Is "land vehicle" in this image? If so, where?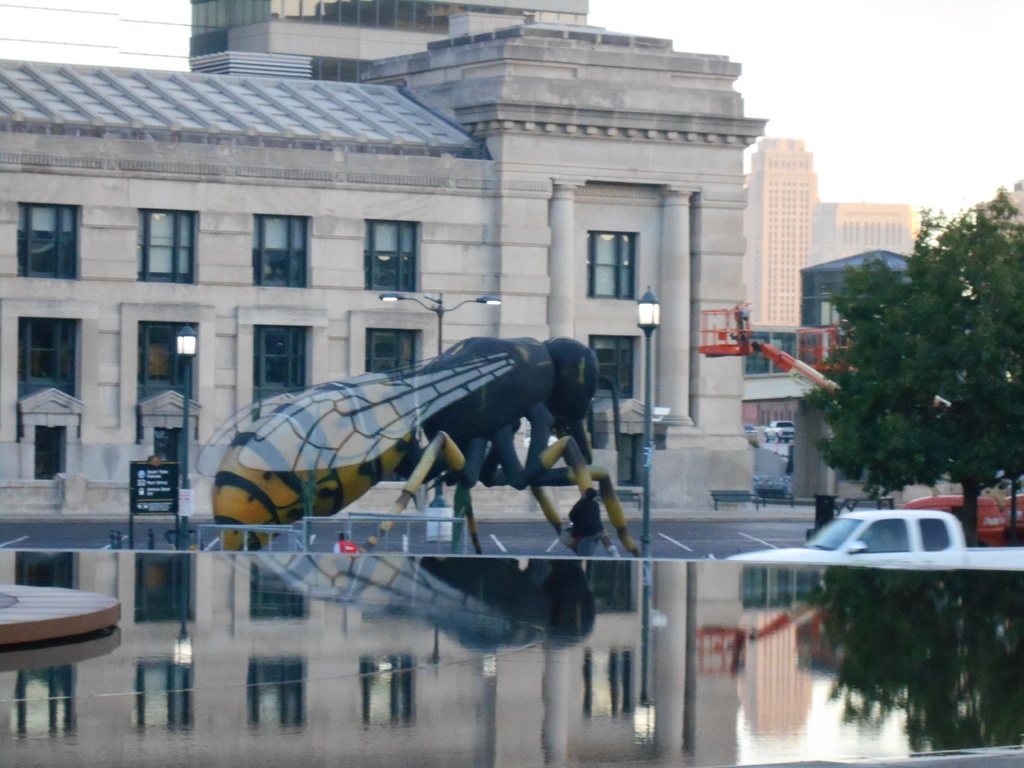
Yes, at bbox=[727, 499, 1023, 570].
